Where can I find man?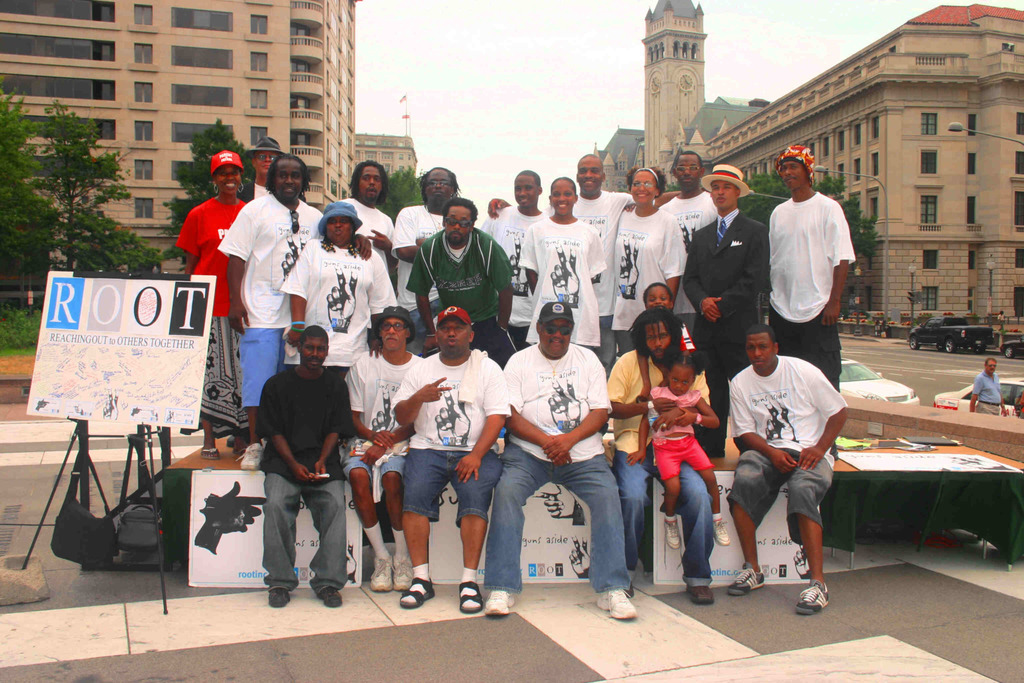
You can find it at [left=212, top=153, right=372, bottom=471].
